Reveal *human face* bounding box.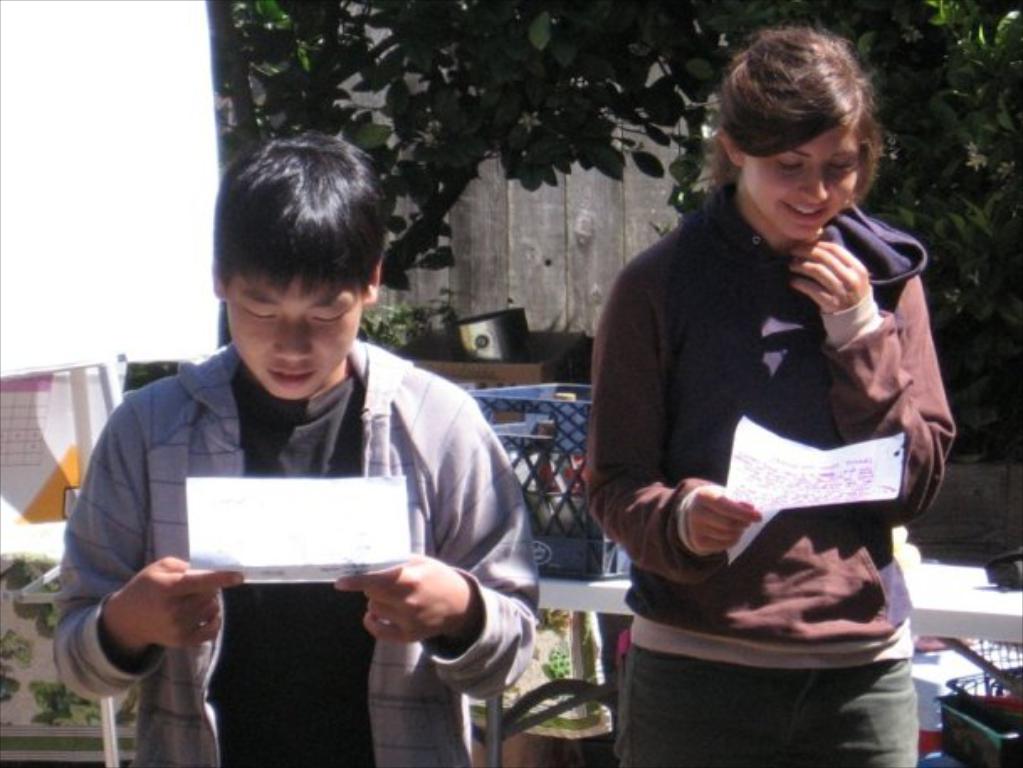
Revealed: bbox=[744, 121, 860, 235].
